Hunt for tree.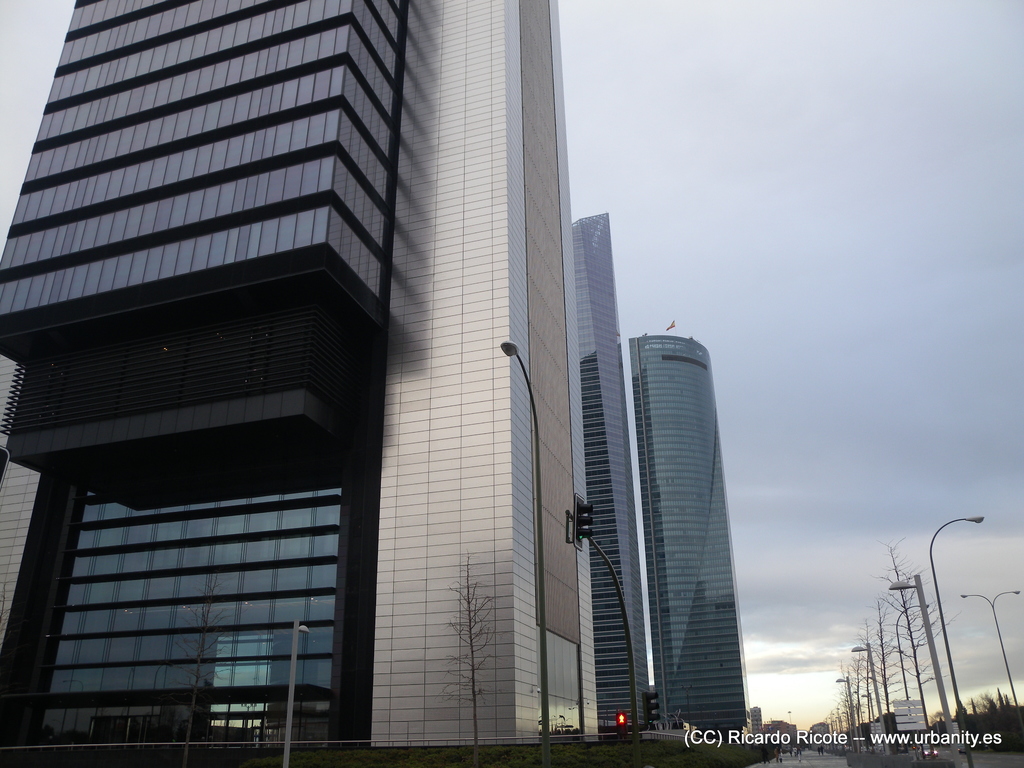
Hunted down at 879, 546, 956, 730.
